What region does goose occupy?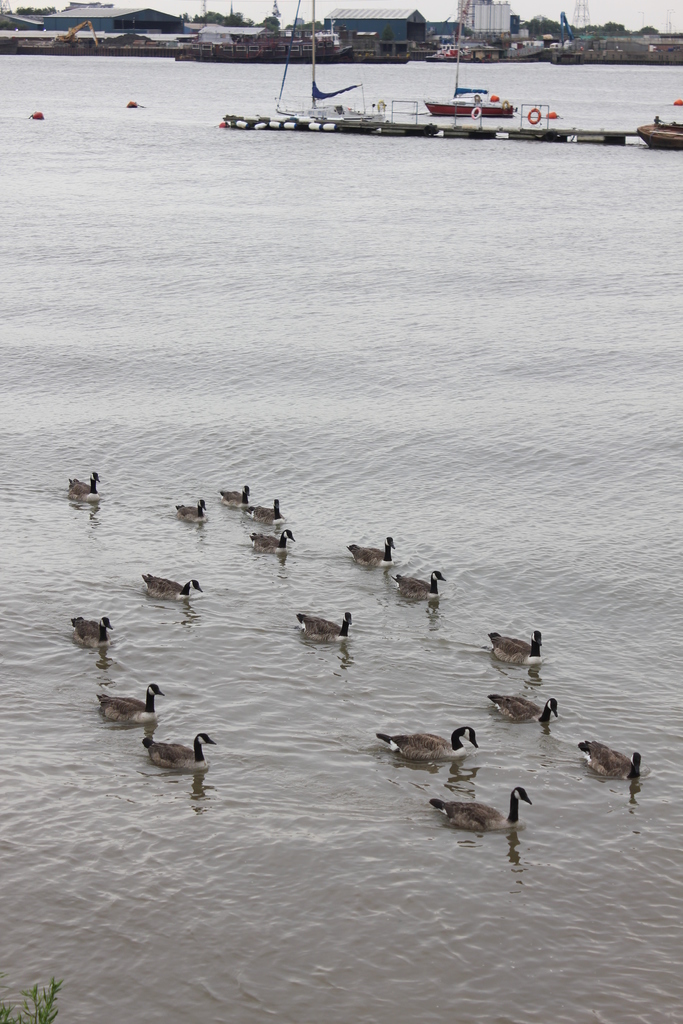
<region>71, 609, 113, 646</region>.
